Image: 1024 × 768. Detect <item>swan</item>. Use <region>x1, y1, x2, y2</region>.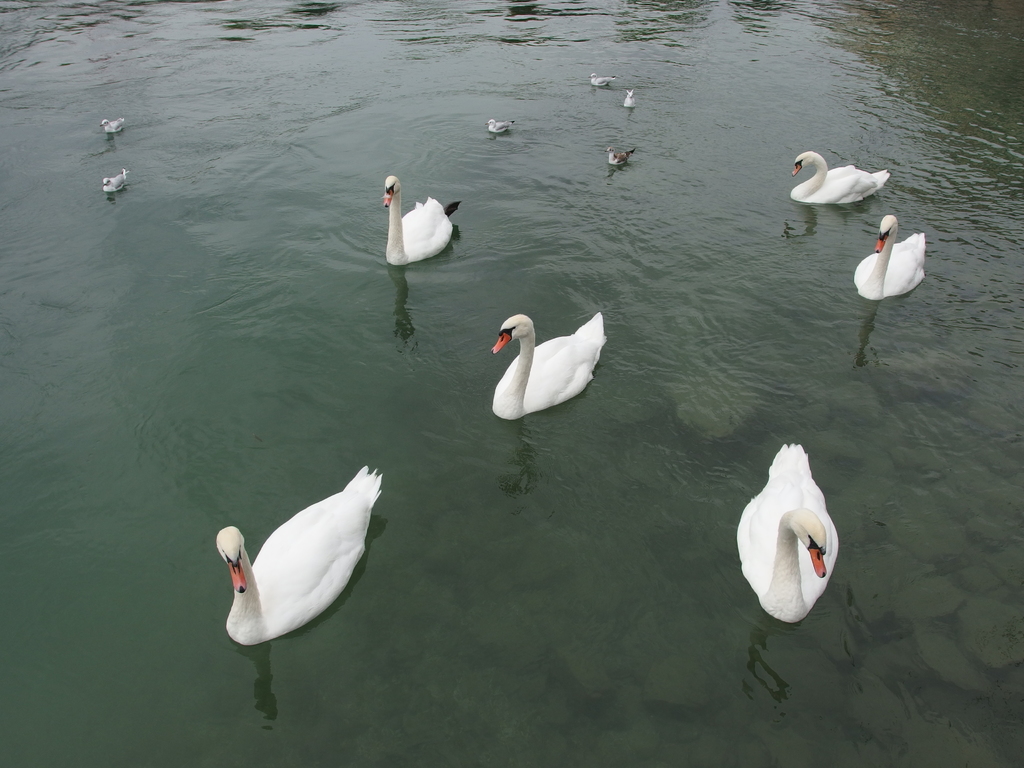
<region>588, 74, 616, 85</region>.
